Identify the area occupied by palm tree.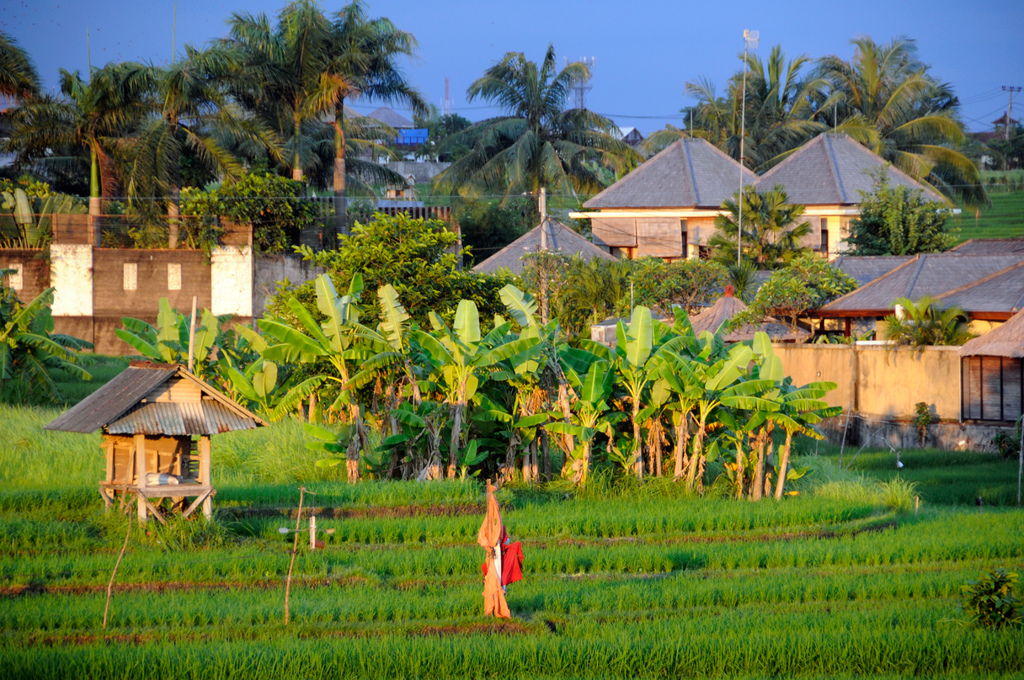
Area: box(716, 189, 794, 294).
